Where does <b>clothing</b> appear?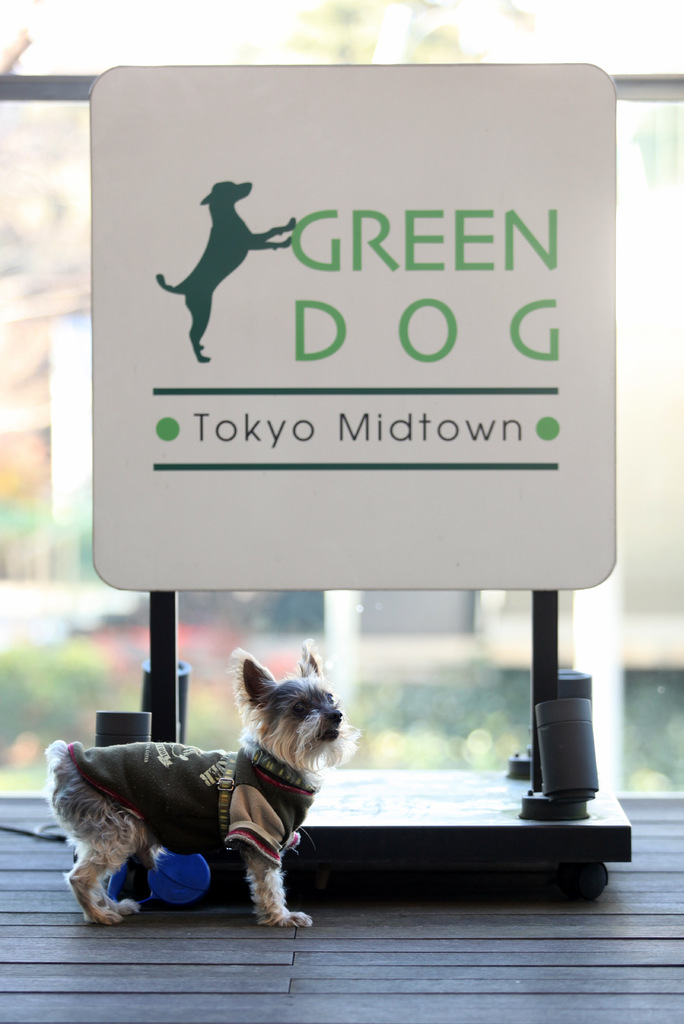
Appears at (x1=64, y1=741, x2=317, y2=870).
